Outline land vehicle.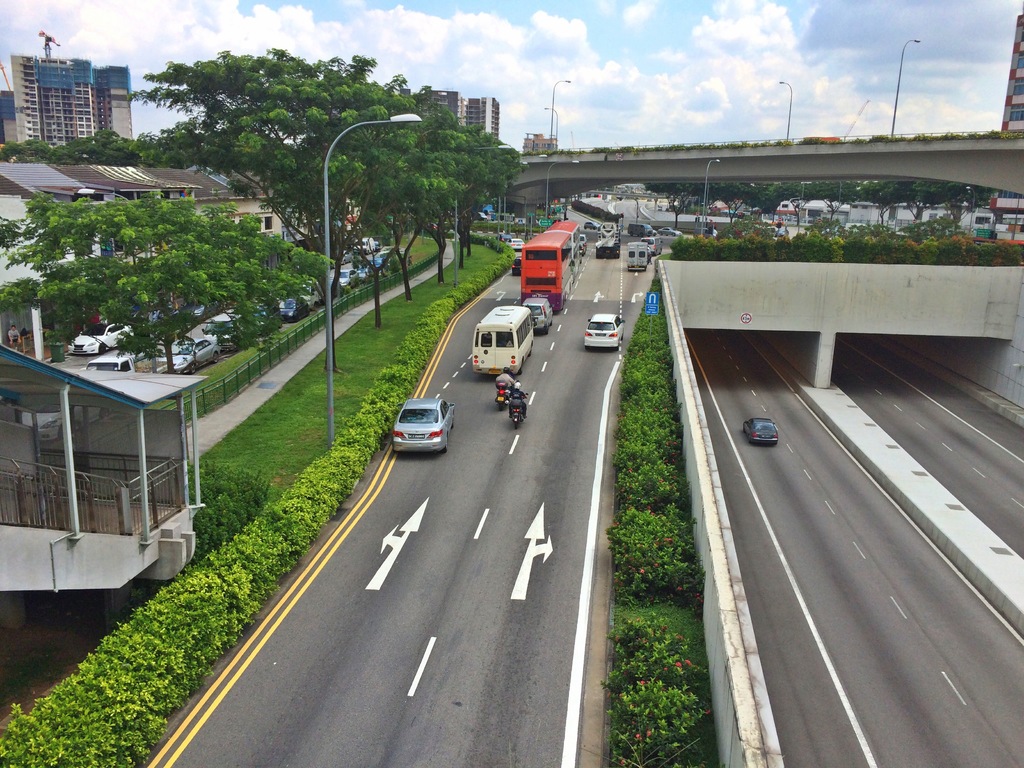
Outline: x1=361, y1=269, x2=370, y2=279.
